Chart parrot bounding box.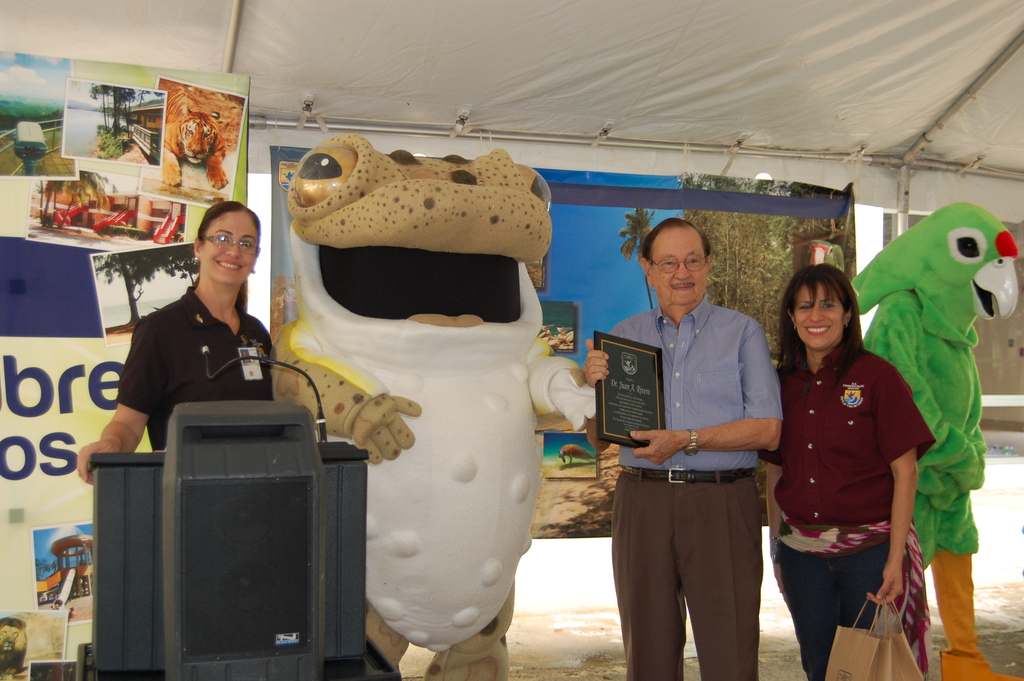
Charted: l=849, t=202, r=1020, b=575.
